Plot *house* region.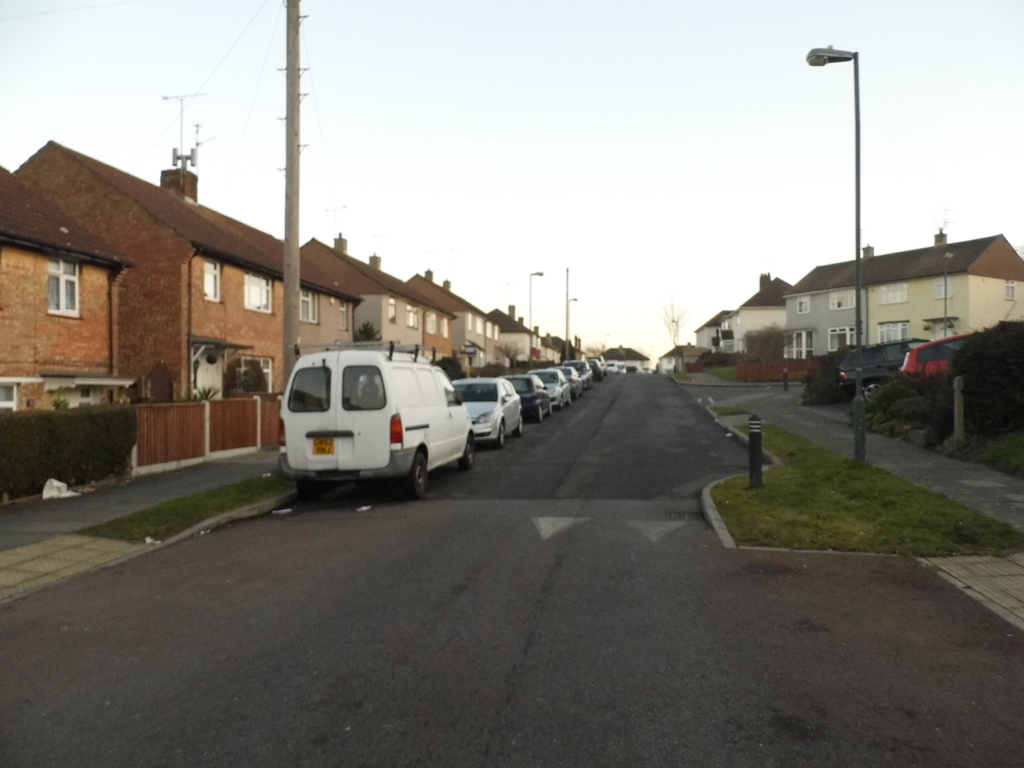
Plotted at 714/266/792/371.
